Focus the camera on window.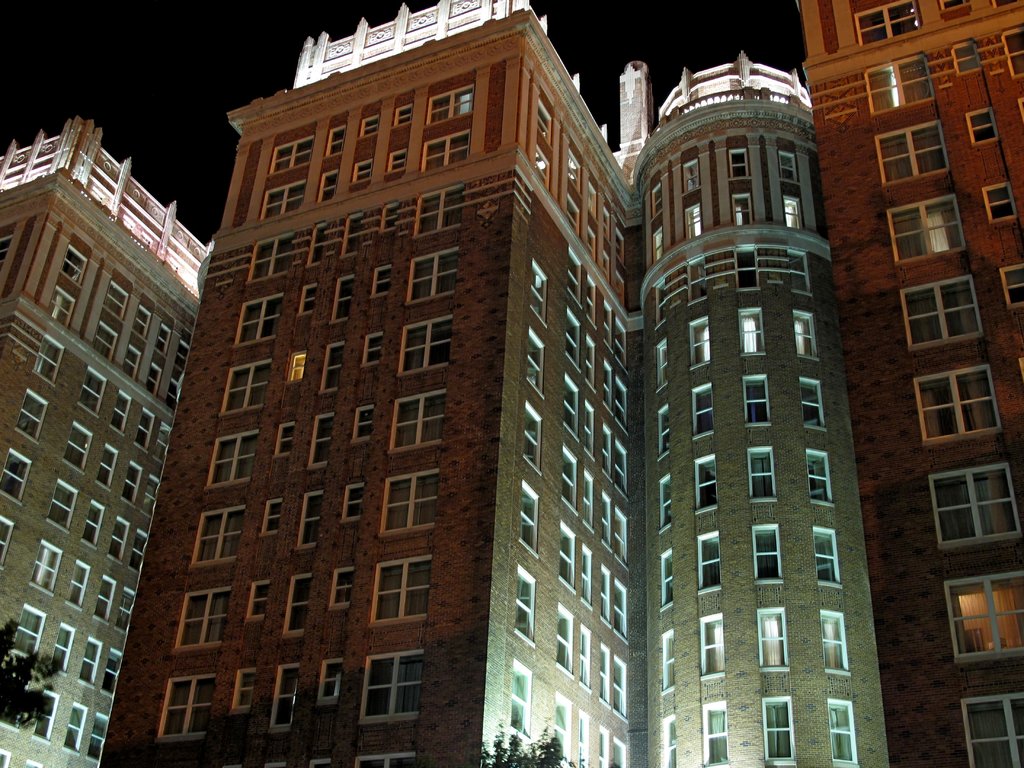
Focus region: region(65, 561, 88, 609).
